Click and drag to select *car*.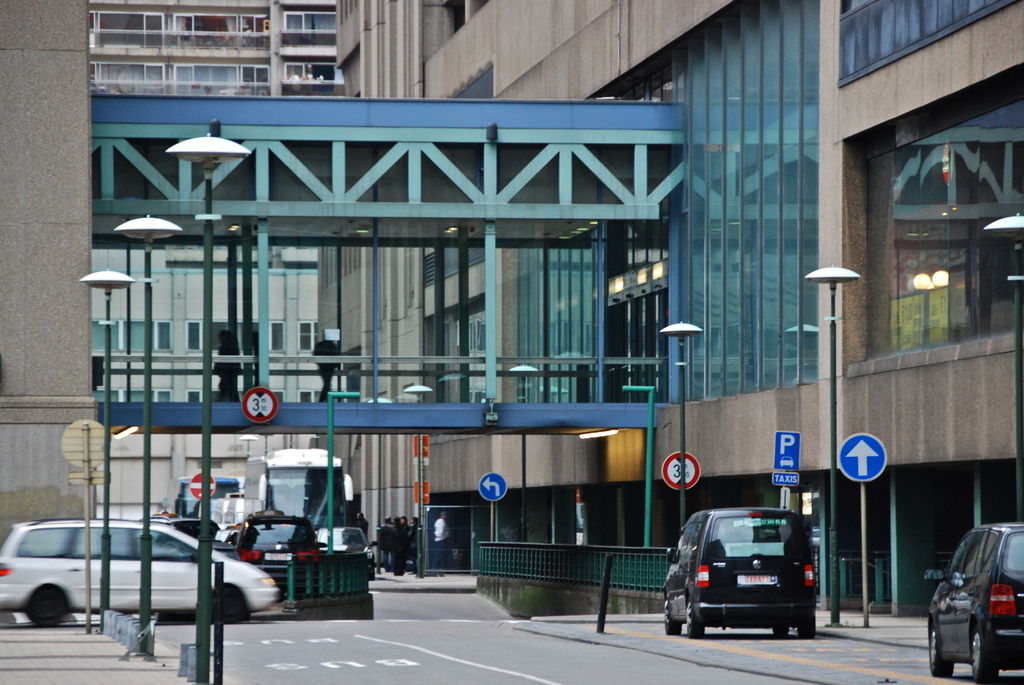
Selection: l=668, t=505, r=828, b=647.
